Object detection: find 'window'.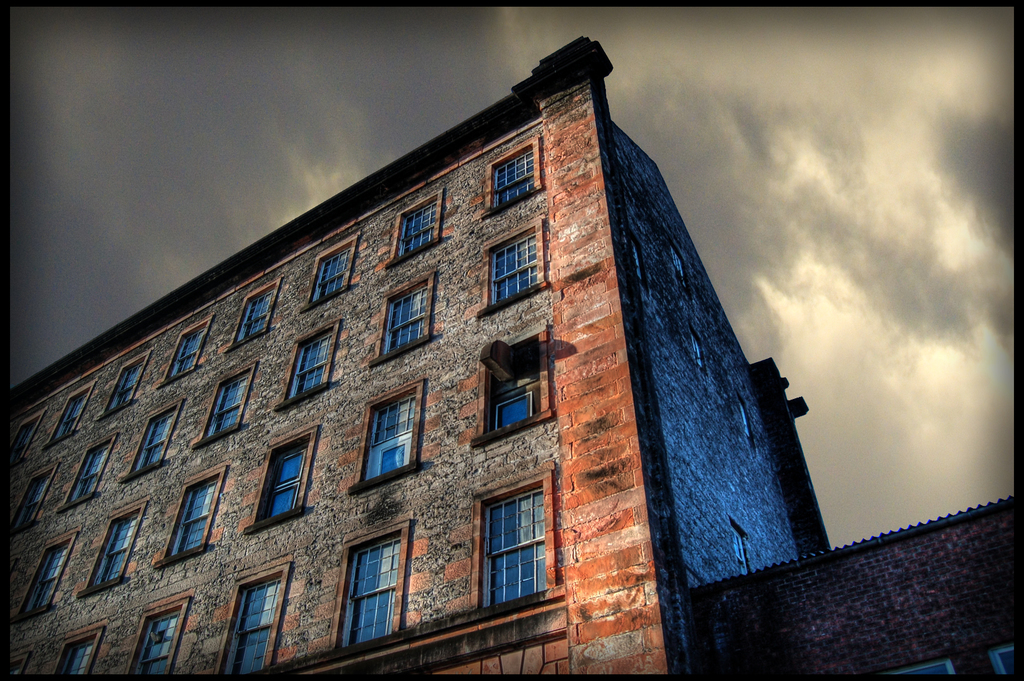
(left=63, top=440, right=127, bottom=501).
